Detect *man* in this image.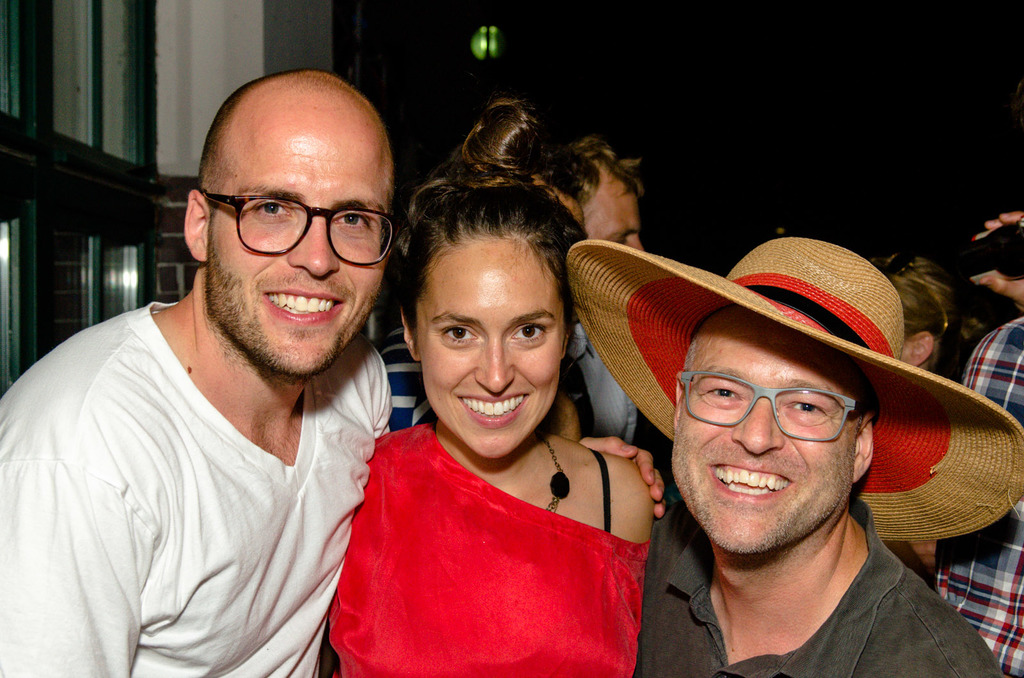
Detection: left=0, top=33, right=477, bottom=677.
